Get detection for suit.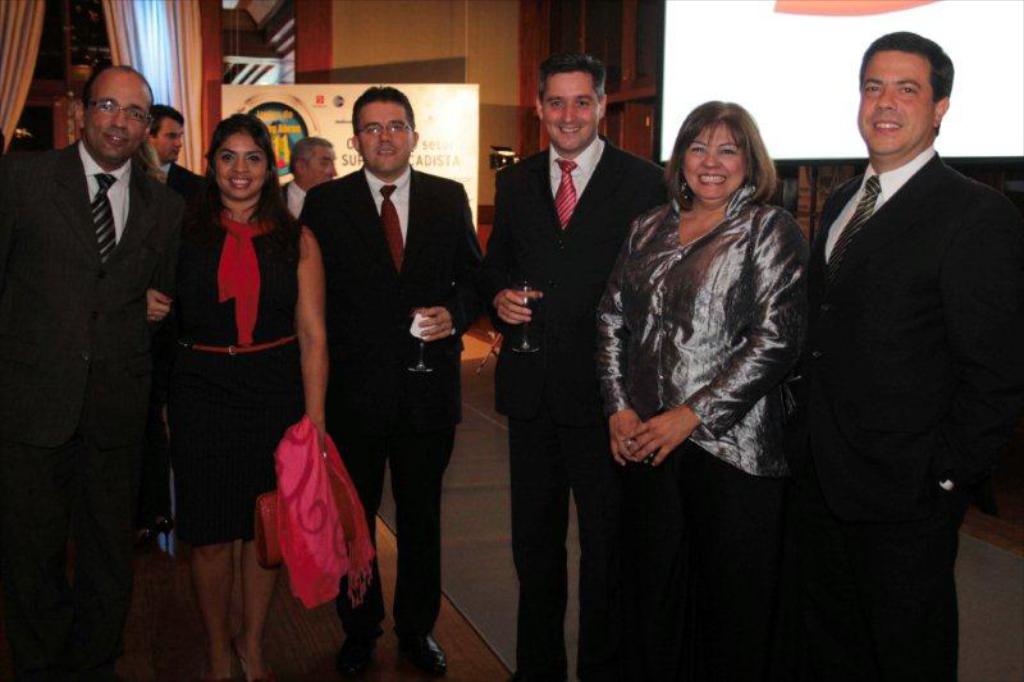
Detection: l=278, t=179, r=308, b=220.
